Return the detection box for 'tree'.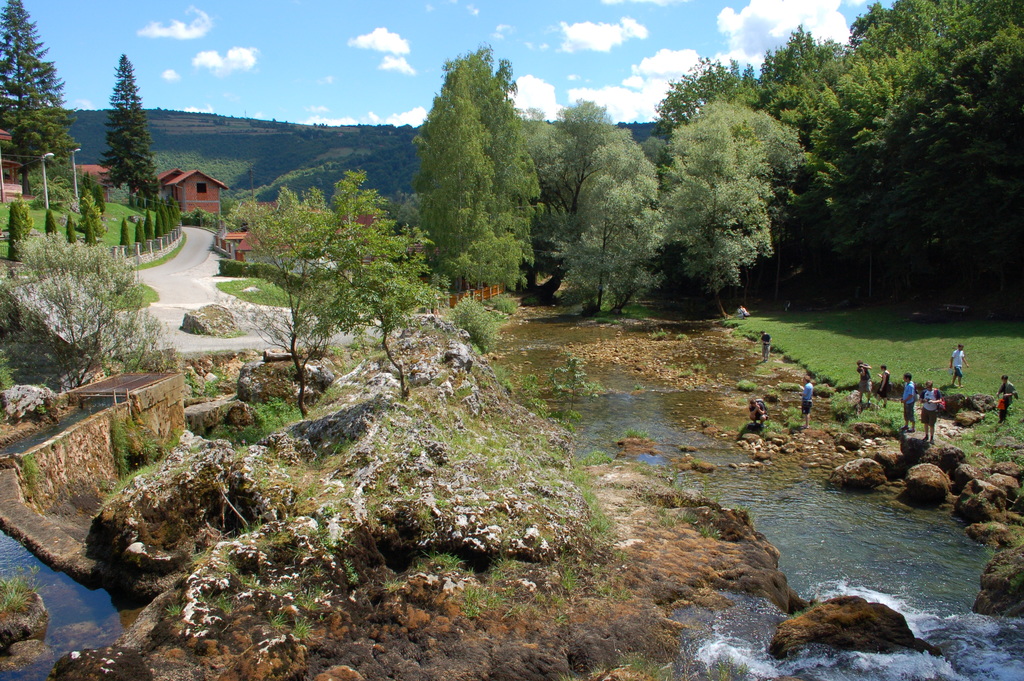
x1=304, y1=219, x2=455, y2=411.
